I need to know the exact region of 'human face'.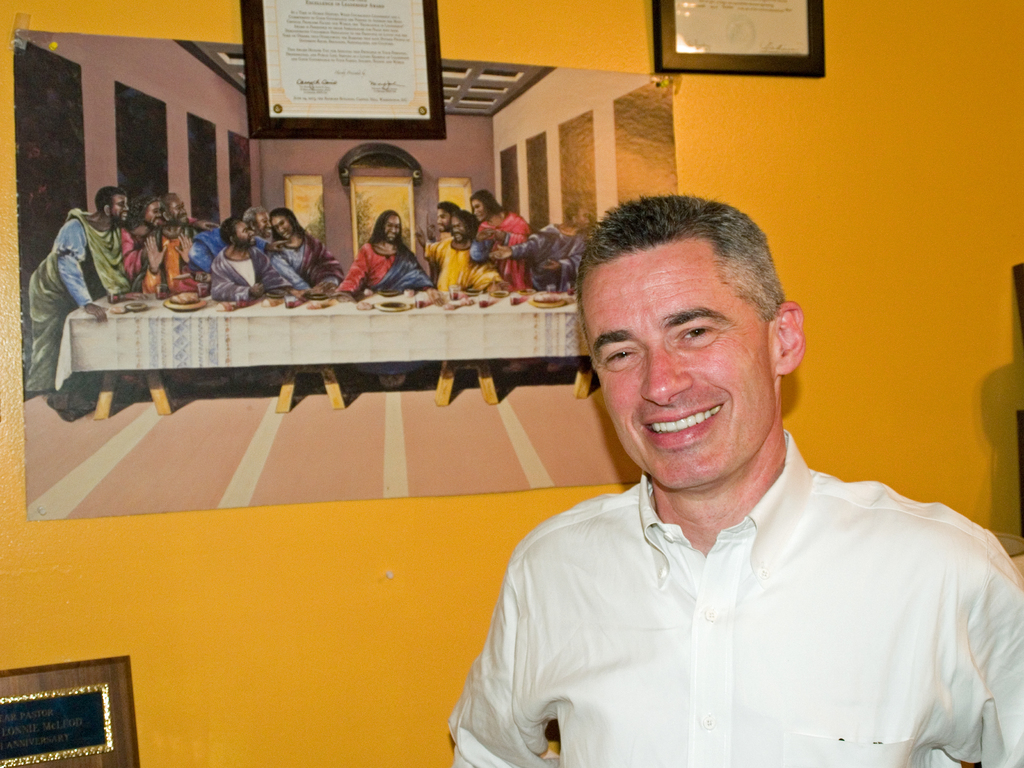
Region: rect(578, 239, 771, 493).
